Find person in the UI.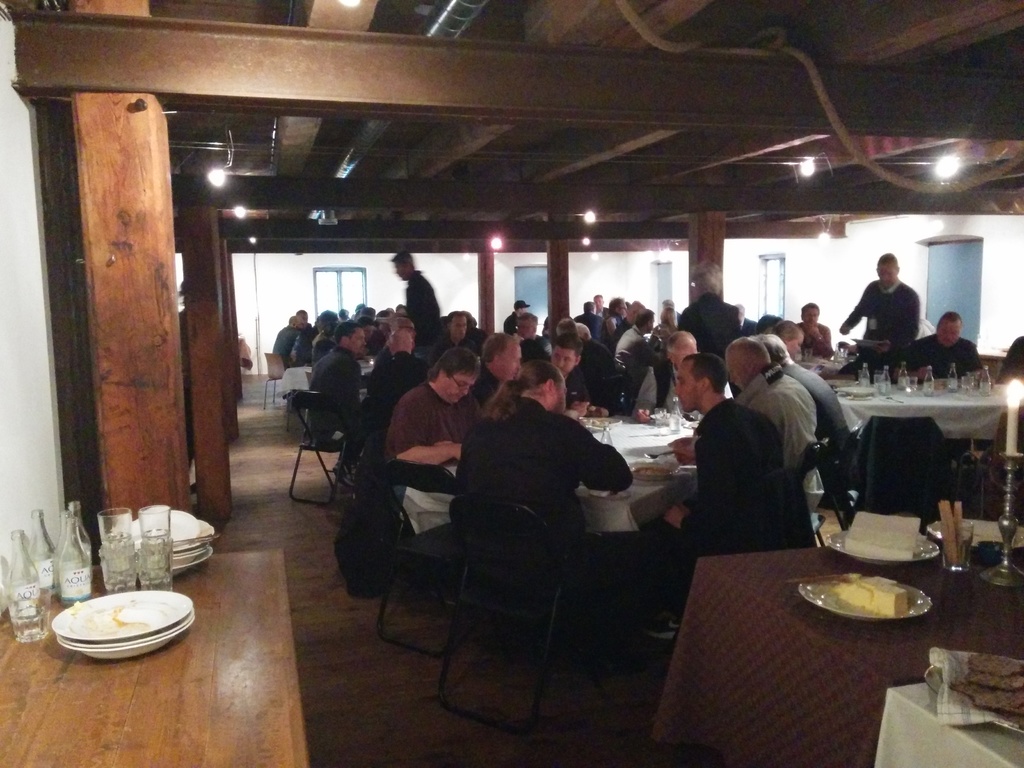
UI element at (x1=724, y1=338, x2=812, y2=481).
